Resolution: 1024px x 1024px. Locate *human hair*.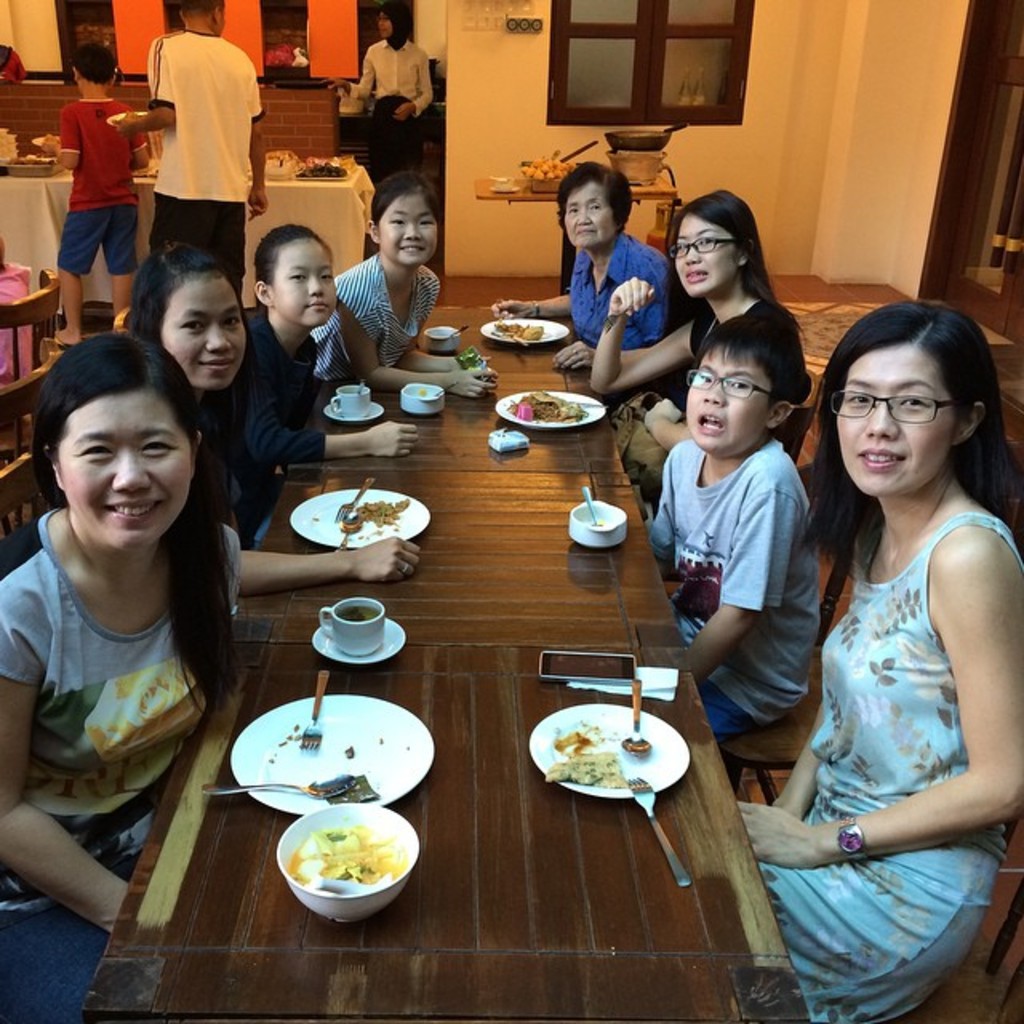
rect(664, 181, 787, 312).
